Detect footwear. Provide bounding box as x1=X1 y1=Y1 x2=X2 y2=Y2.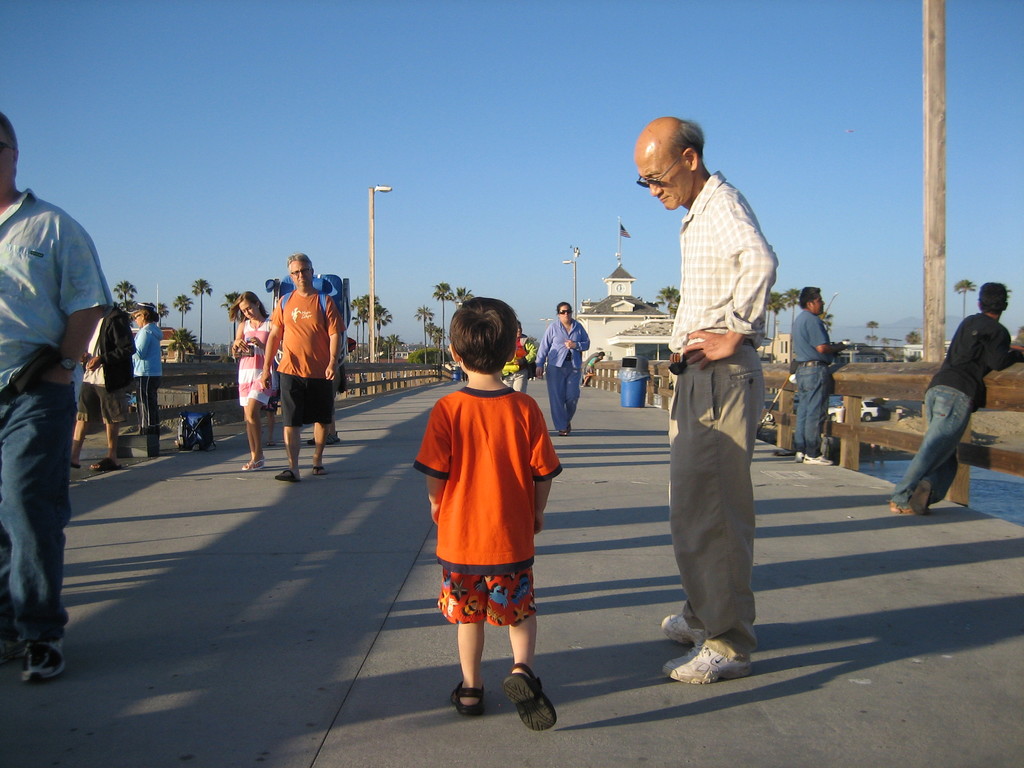
x1=311 y1=461 x2=327 y2=479.
